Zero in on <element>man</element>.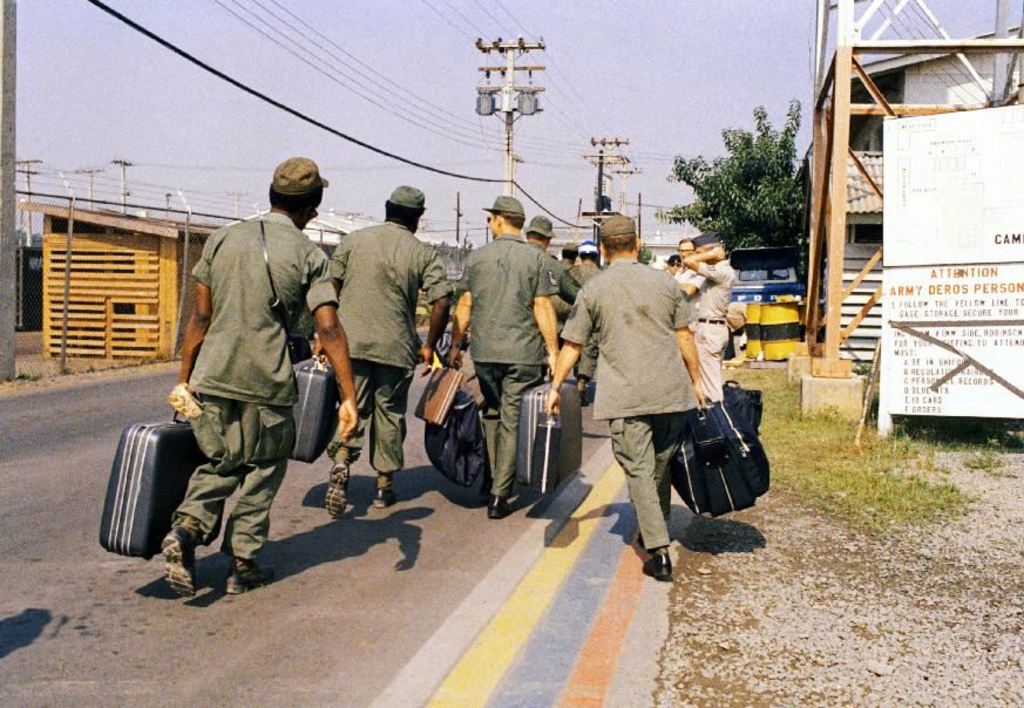
Zeroed in: [left=326, top=178, right=445, bottom=501].
